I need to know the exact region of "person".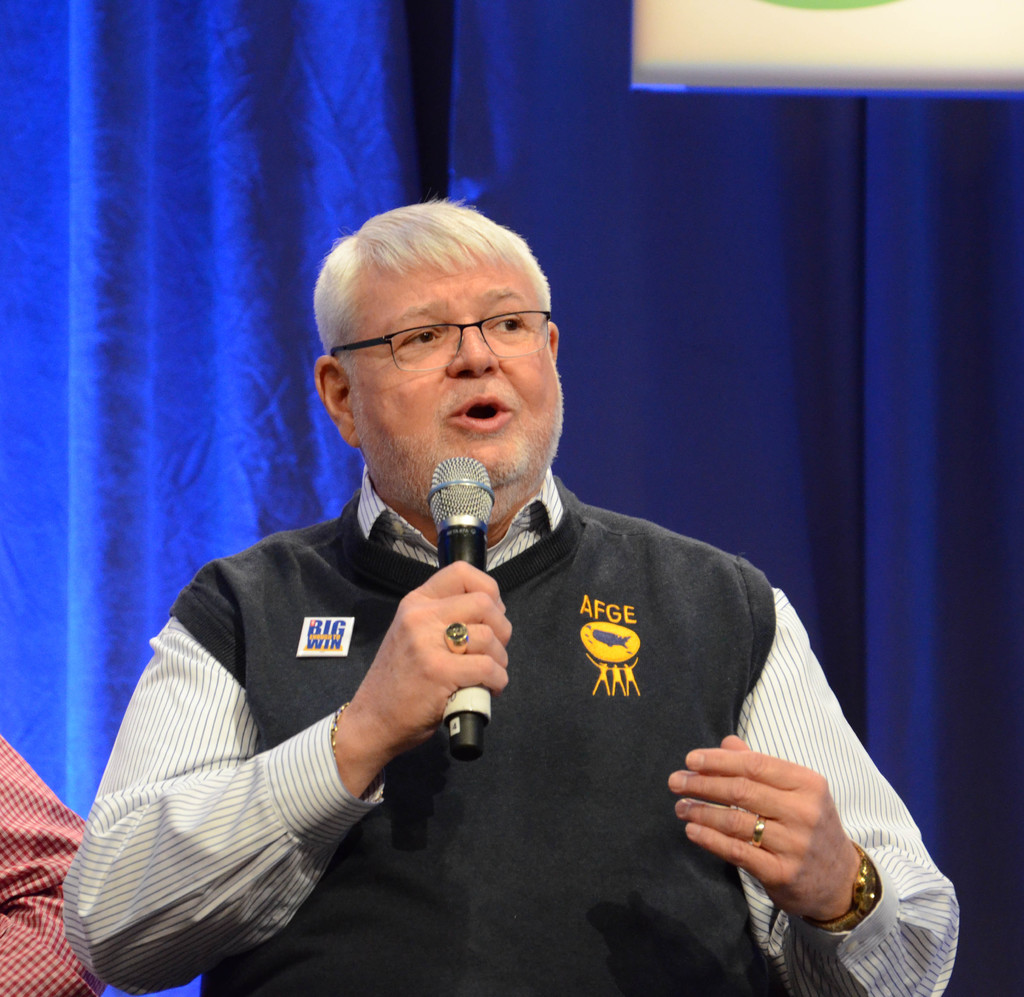
Region: detection(0, 724, 88, 996).
